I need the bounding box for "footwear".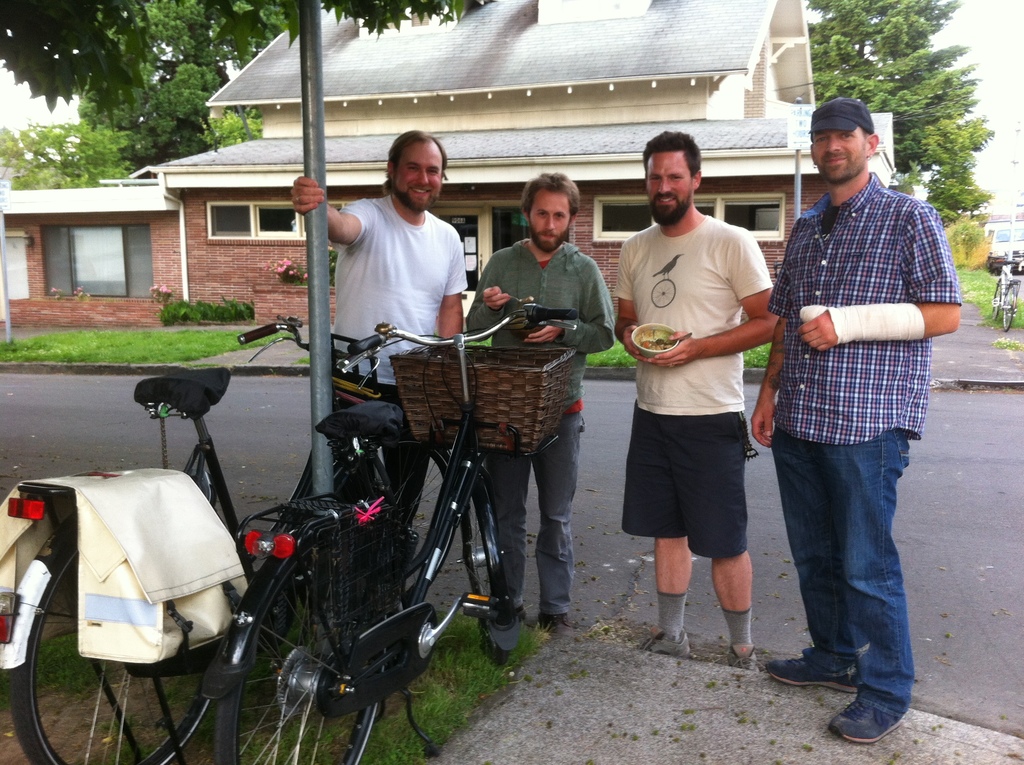
Here it is: {"x1": 508, "y1": 604, "x2": 527, "y2": 627}.
